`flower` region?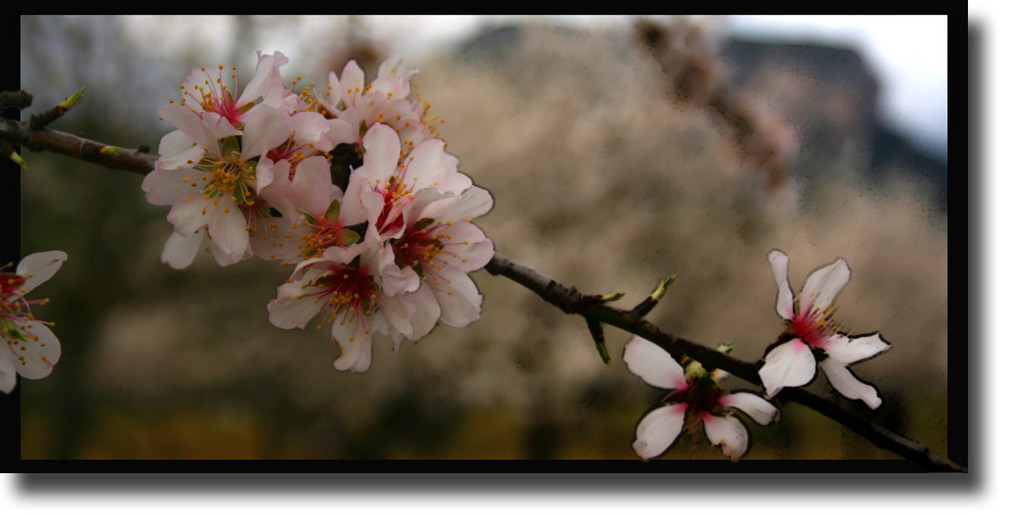
(x1=0, y1=248, x2=65, y2=394)
